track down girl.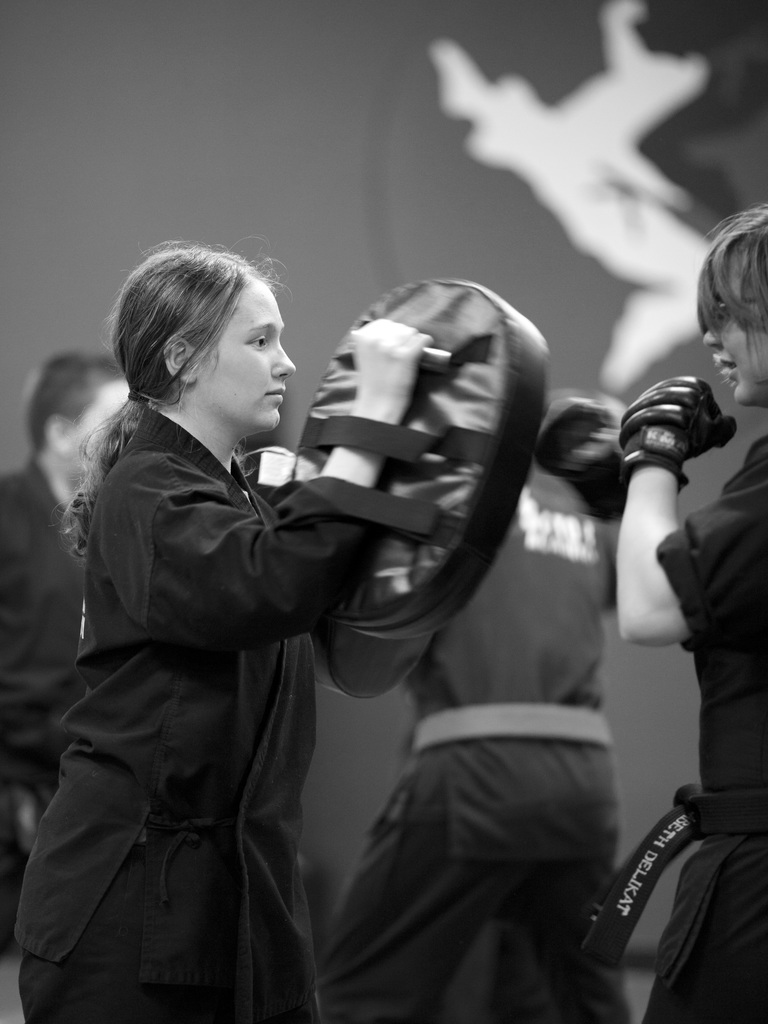
Tracked to [532,204,767,1023].
